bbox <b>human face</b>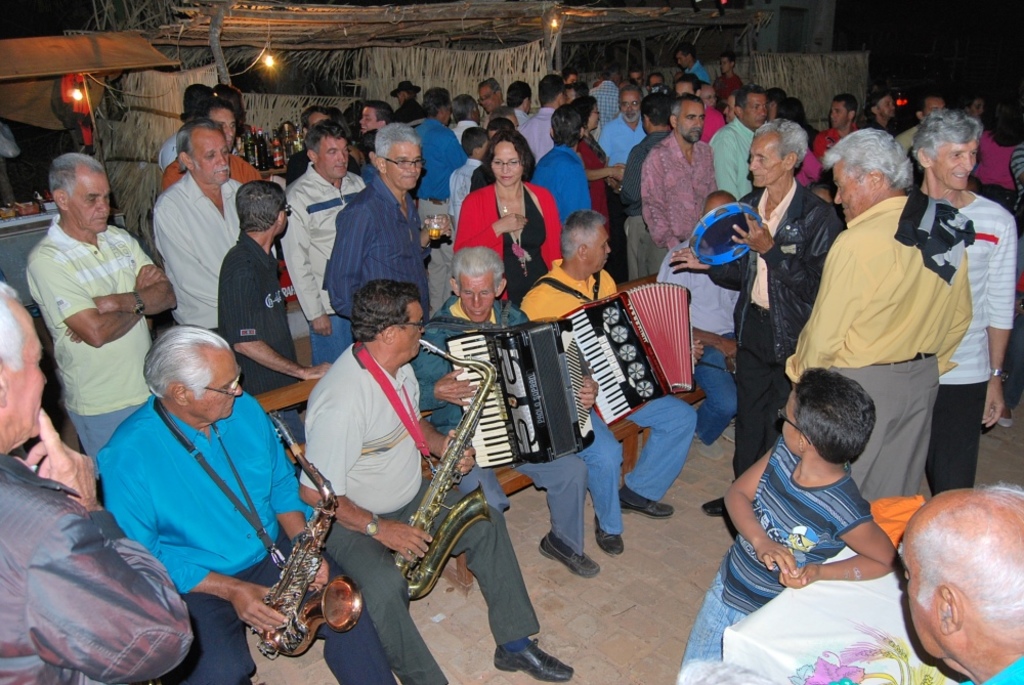
{"x1": 316, "y1": 137, "x2": 349, "y2": 178}
